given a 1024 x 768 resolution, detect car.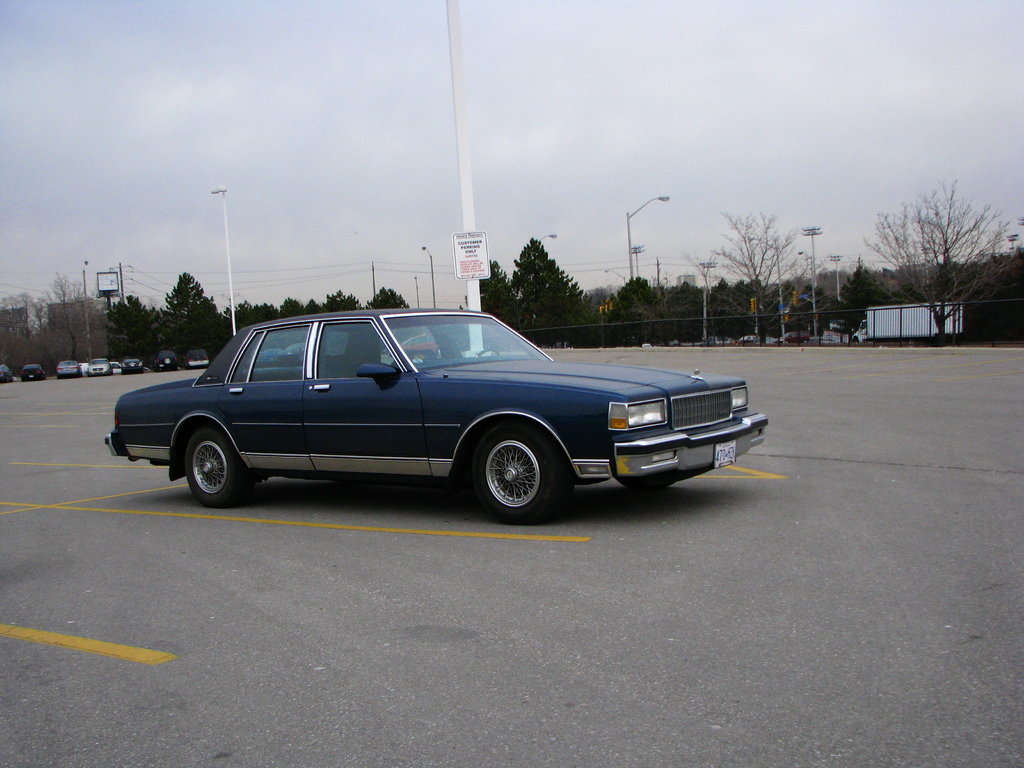
crop(182, 343, 210, 368).
